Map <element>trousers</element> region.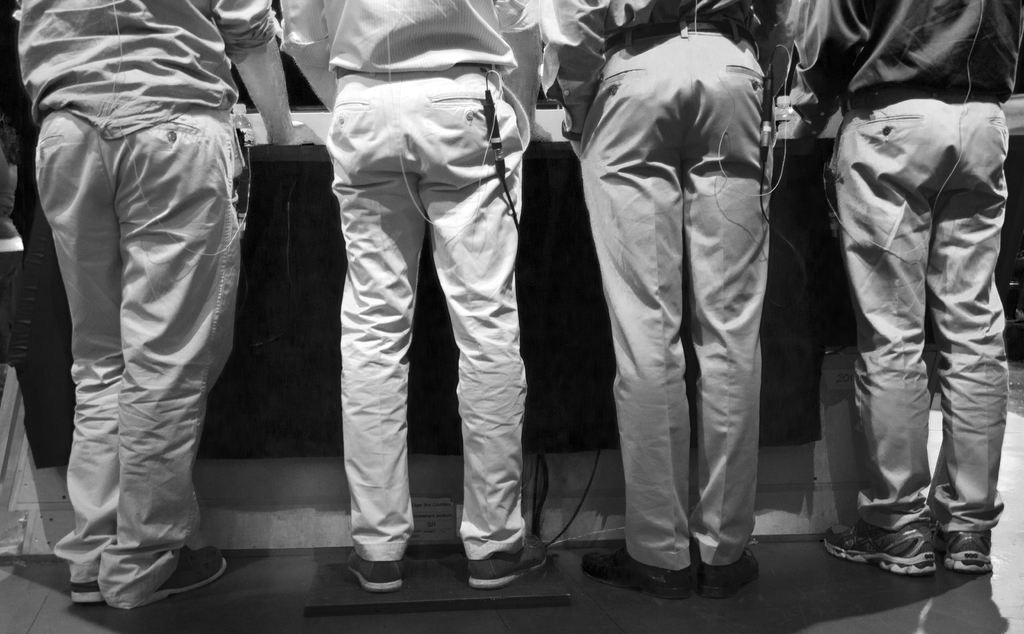
Mapped to 324,63,534,564.
